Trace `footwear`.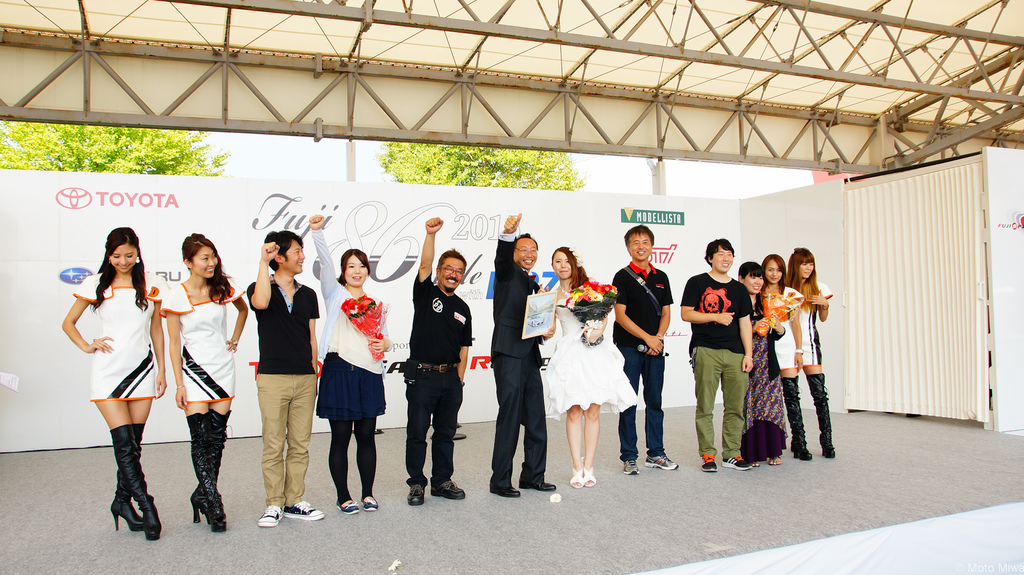
Traced to BBox(582, 463, 598, 487).
